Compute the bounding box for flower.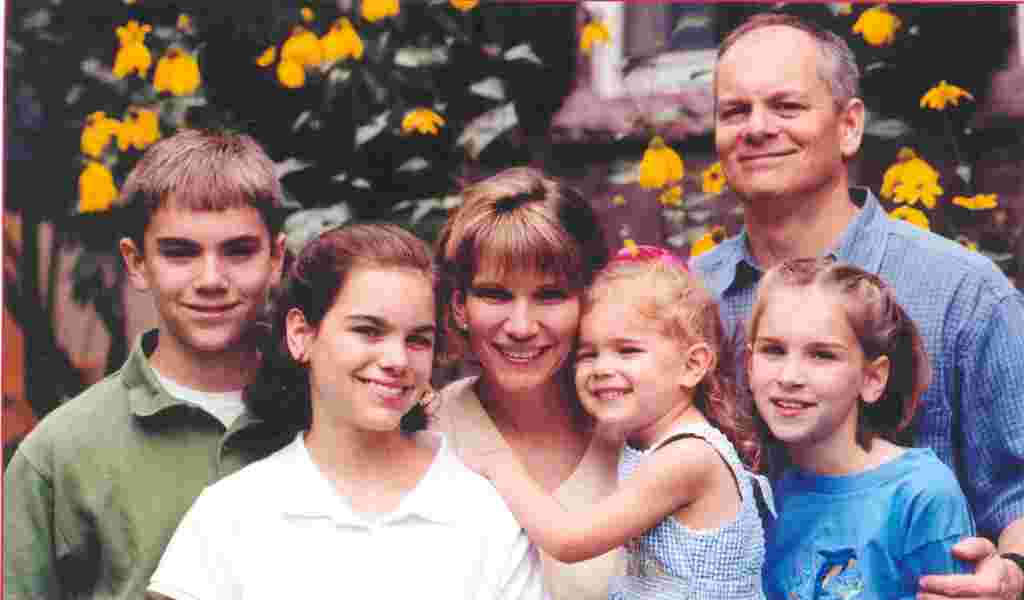
[left=150, top=43, right=205, bottom=98].
